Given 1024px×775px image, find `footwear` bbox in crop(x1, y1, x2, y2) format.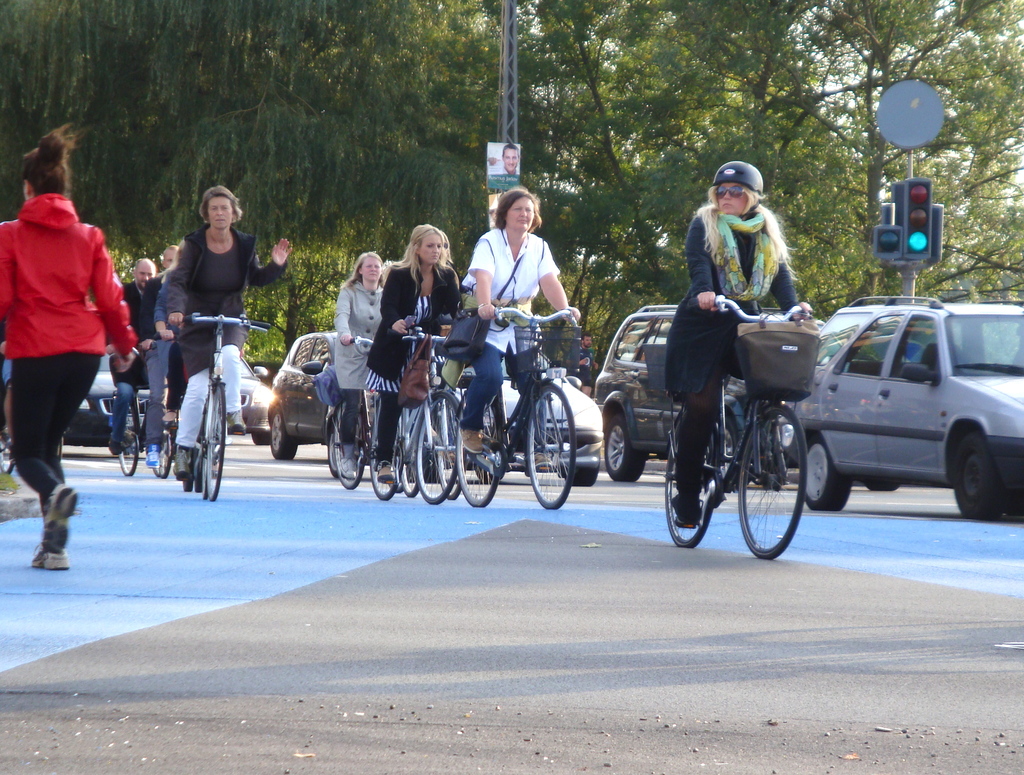
crop(143, 442, 163, 471).
